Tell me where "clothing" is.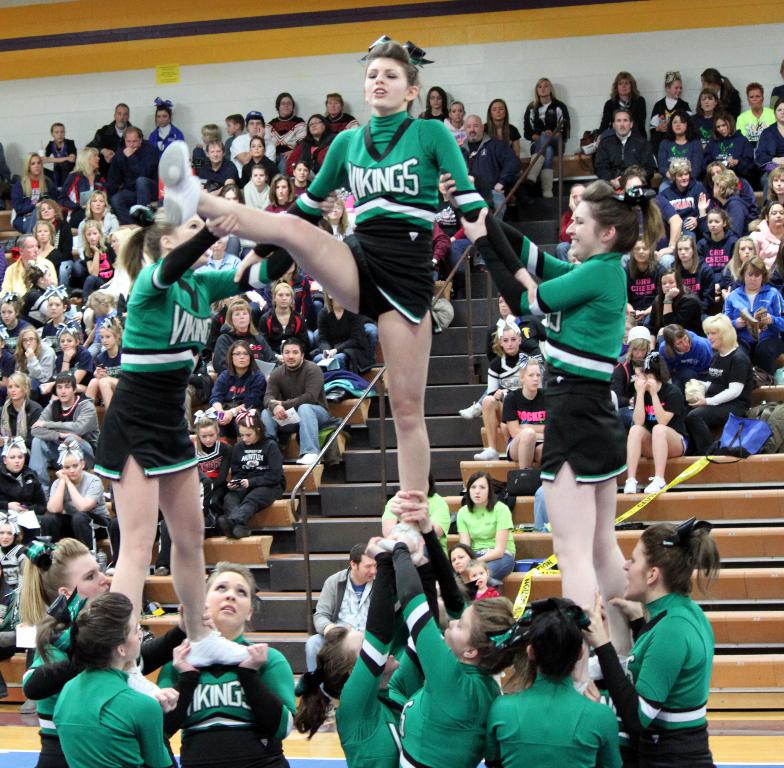
"clothing" is at [x1=456, y1=496, x2=521, y2=580].
